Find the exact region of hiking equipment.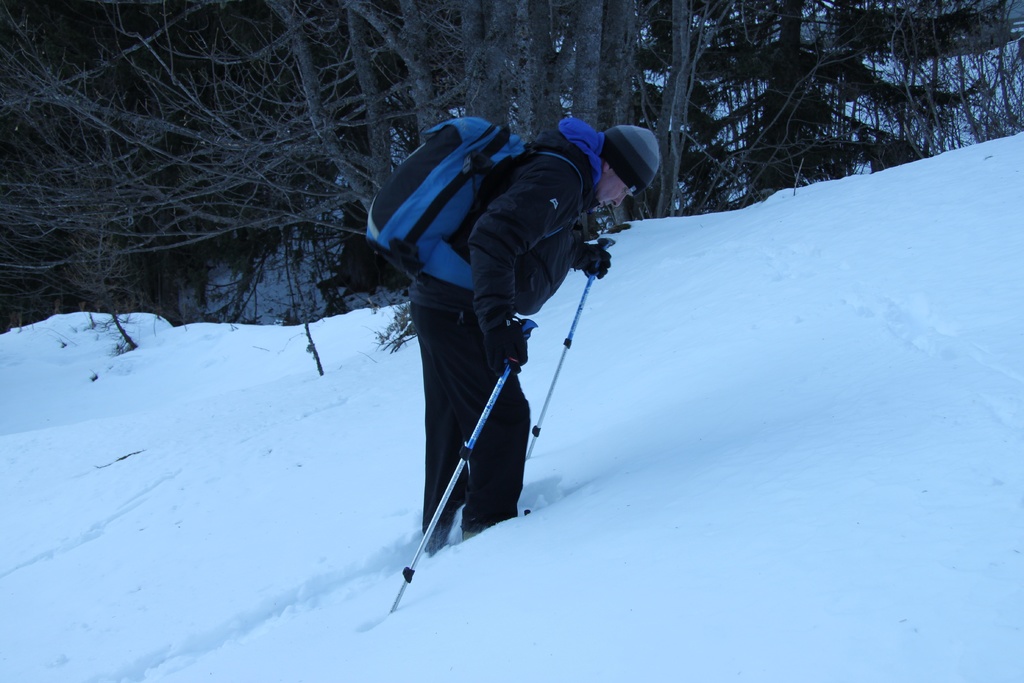
Exact region: 364:143:586:295.
